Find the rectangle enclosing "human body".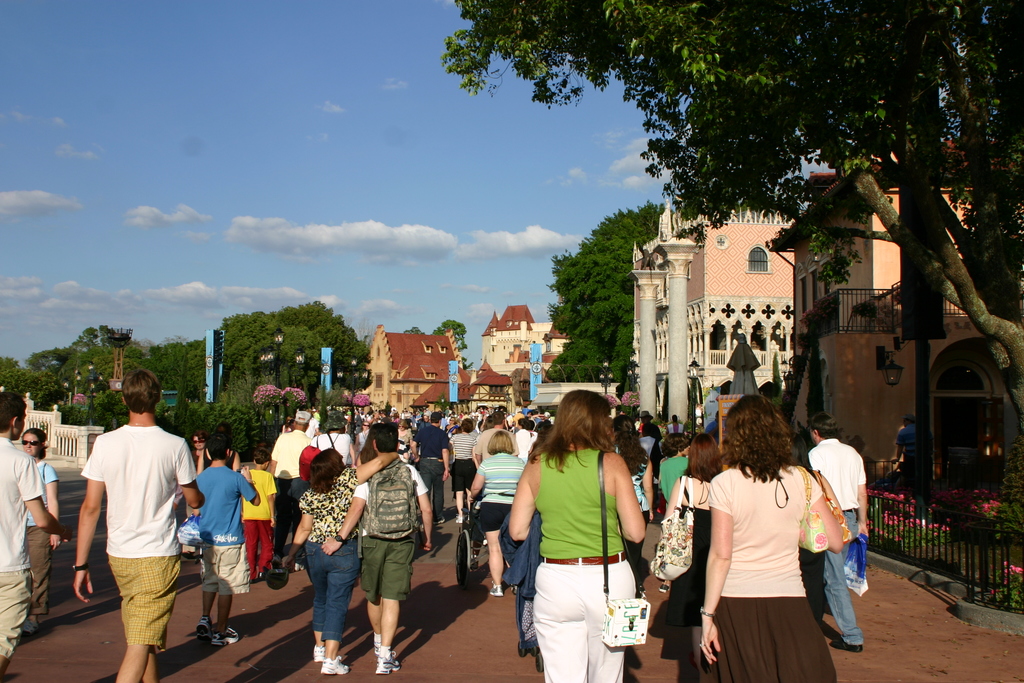
left=515, top=418, right=531, bottom=461.
